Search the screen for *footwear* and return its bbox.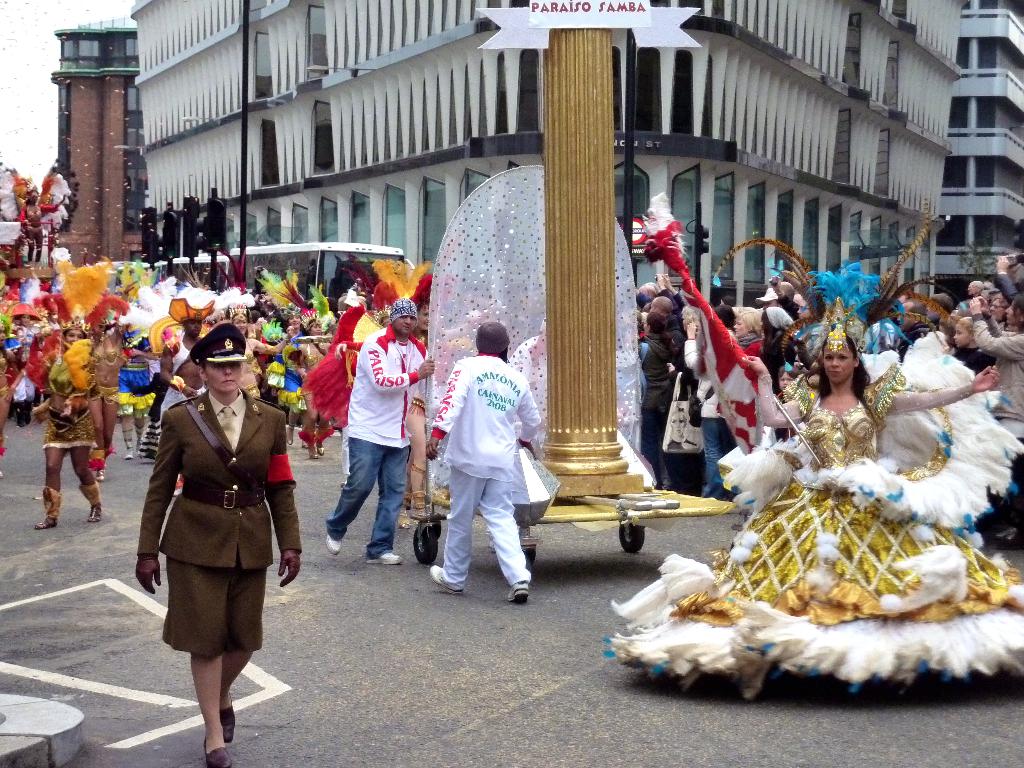
Found: region(131, 425, 143, 452).
